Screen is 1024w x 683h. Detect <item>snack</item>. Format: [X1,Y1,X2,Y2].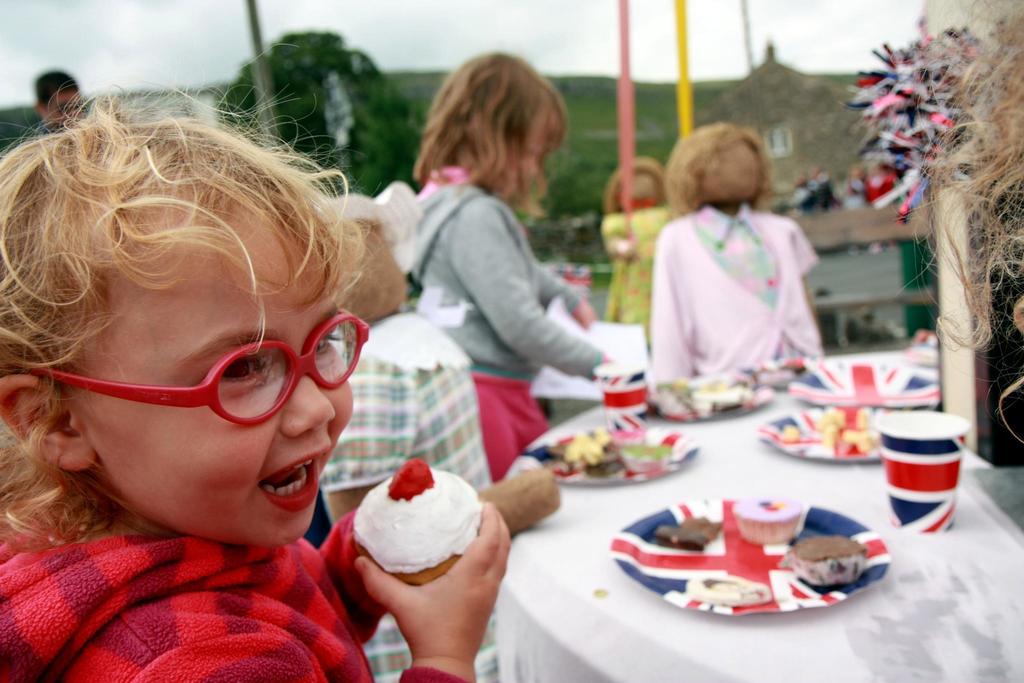
[348,455,484,591].
